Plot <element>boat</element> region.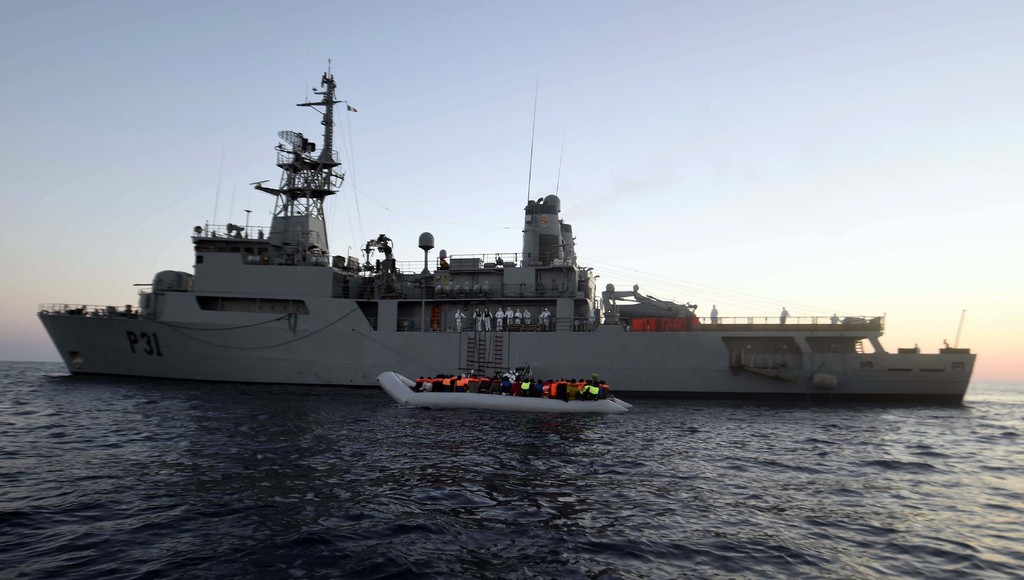
Plotted at box=[375, 368, 634, 417].
